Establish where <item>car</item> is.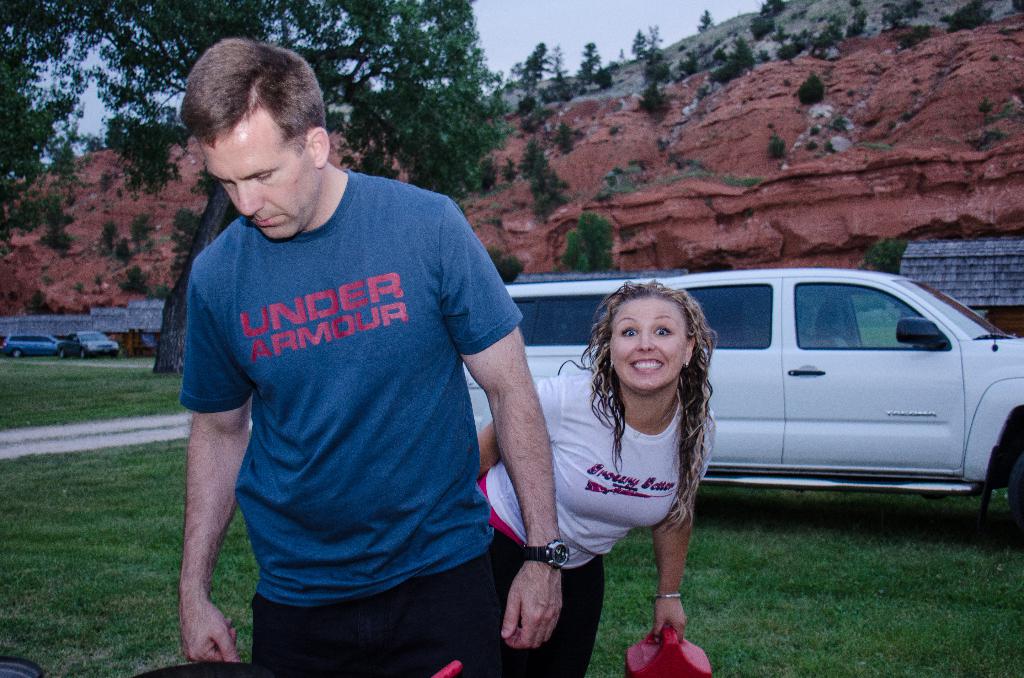
Established at x1=0, y1=332, x2=60, y2=358.
